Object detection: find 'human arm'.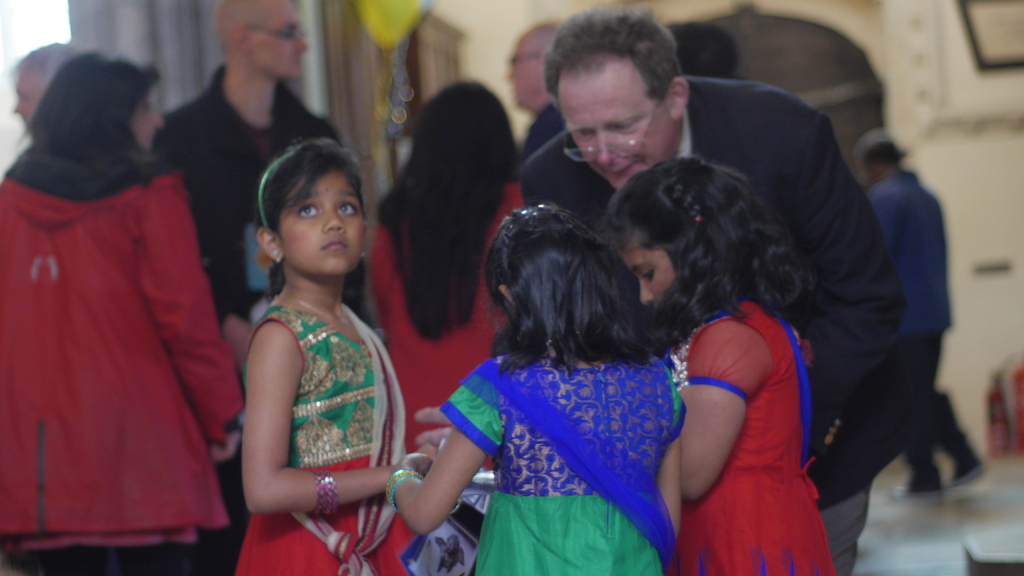
245, 311, 399, 515.
